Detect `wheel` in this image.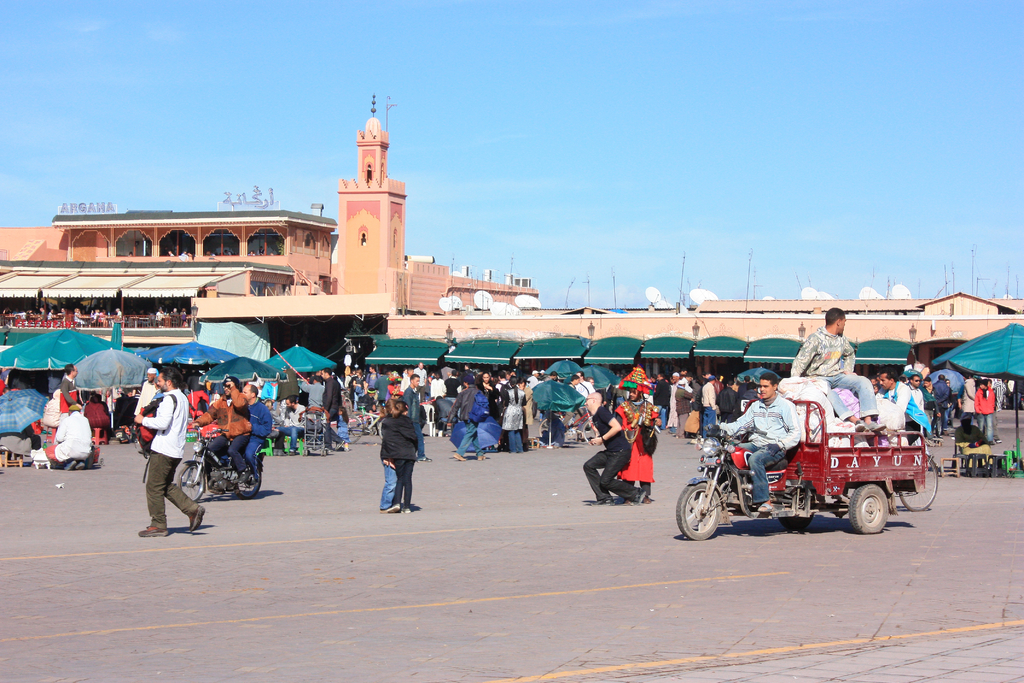
Detection: bbox=(236, 465, 263, 500).
